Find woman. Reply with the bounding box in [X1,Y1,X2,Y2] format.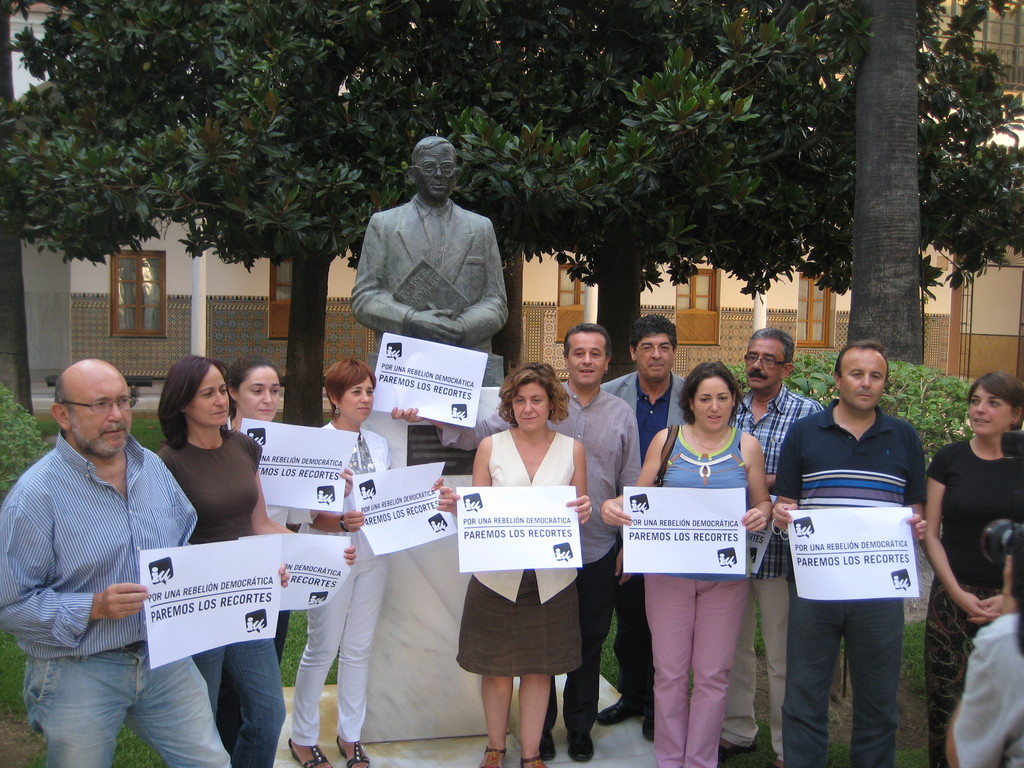
[225,355,355,755].
